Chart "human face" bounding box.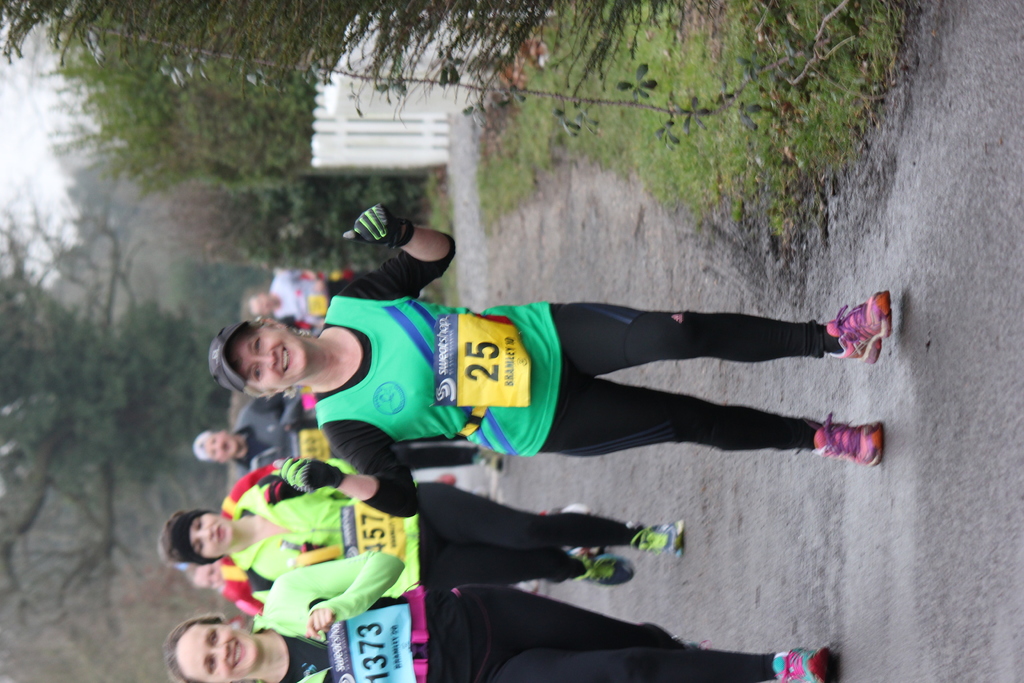
Charted: 198:429:237:461.
